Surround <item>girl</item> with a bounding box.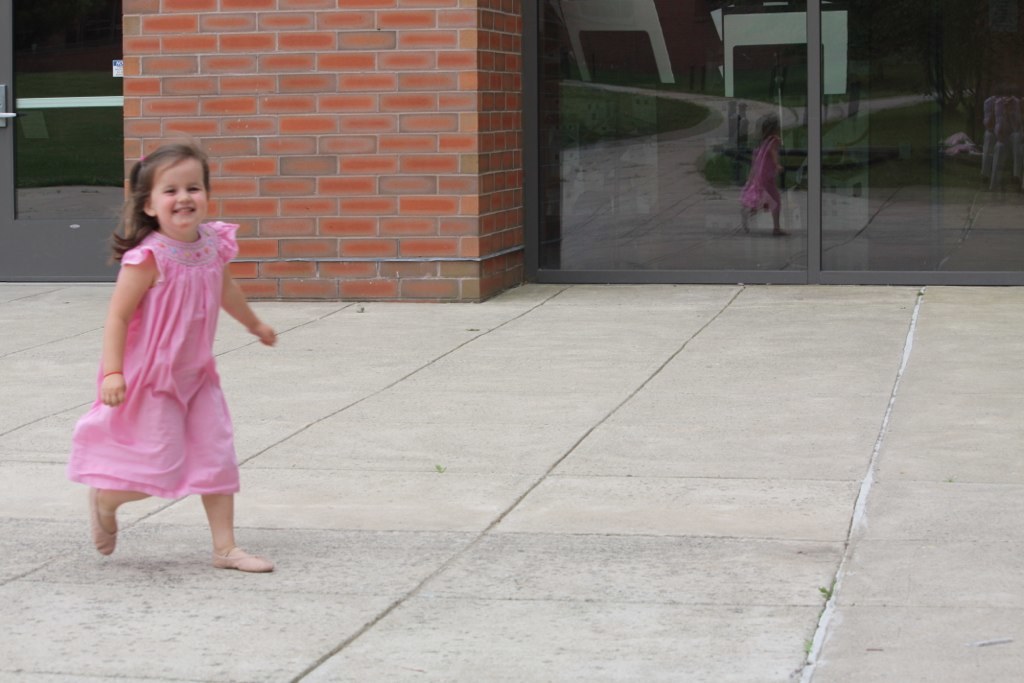
(64,145,281,572).
